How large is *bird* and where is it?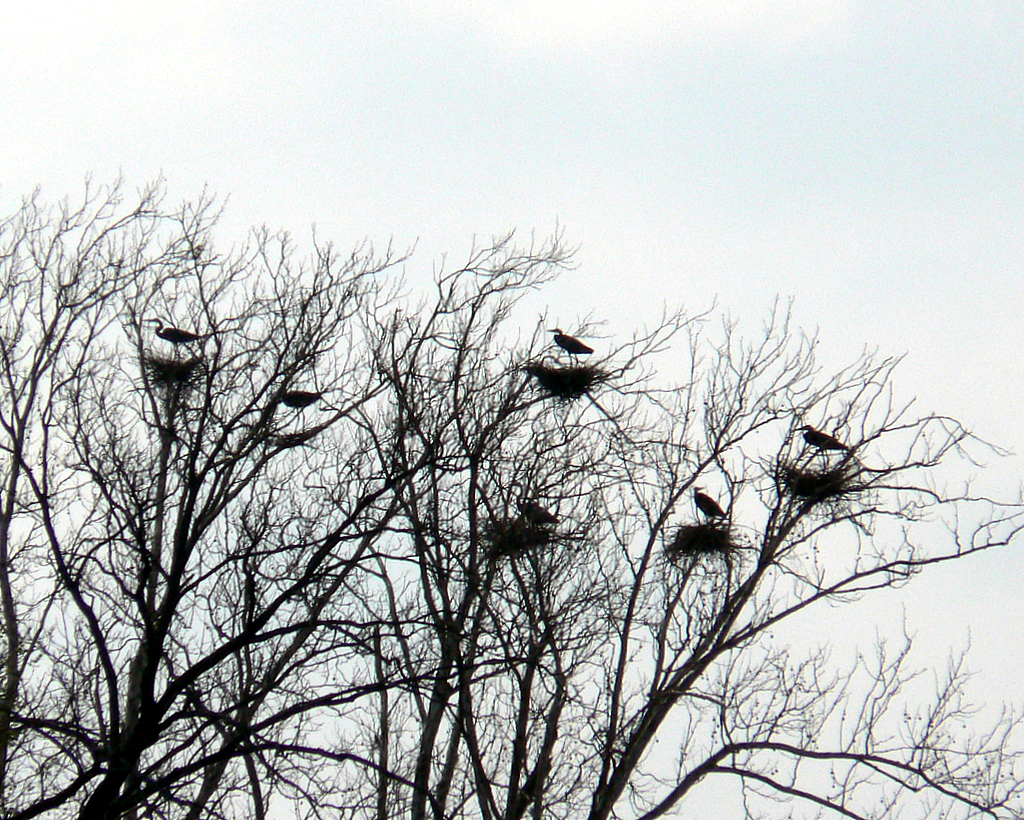
Bounding box: box=[695, 479, 723, 525].
